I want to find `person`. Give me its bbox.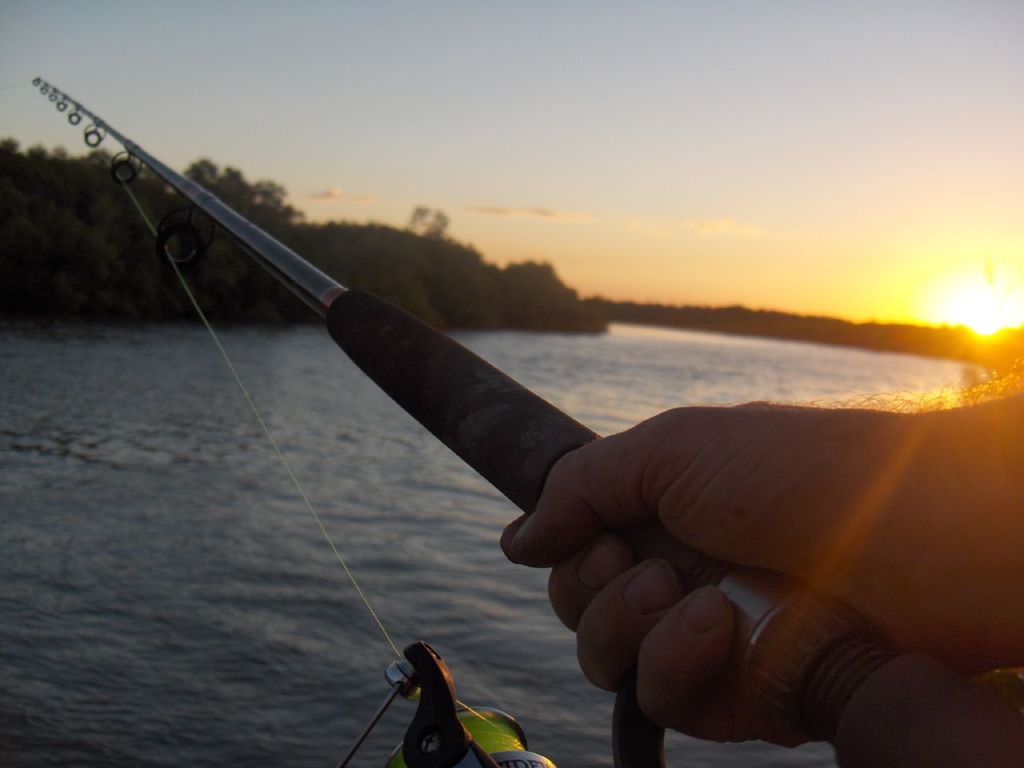
rect(484, 365, 1020, 738).
